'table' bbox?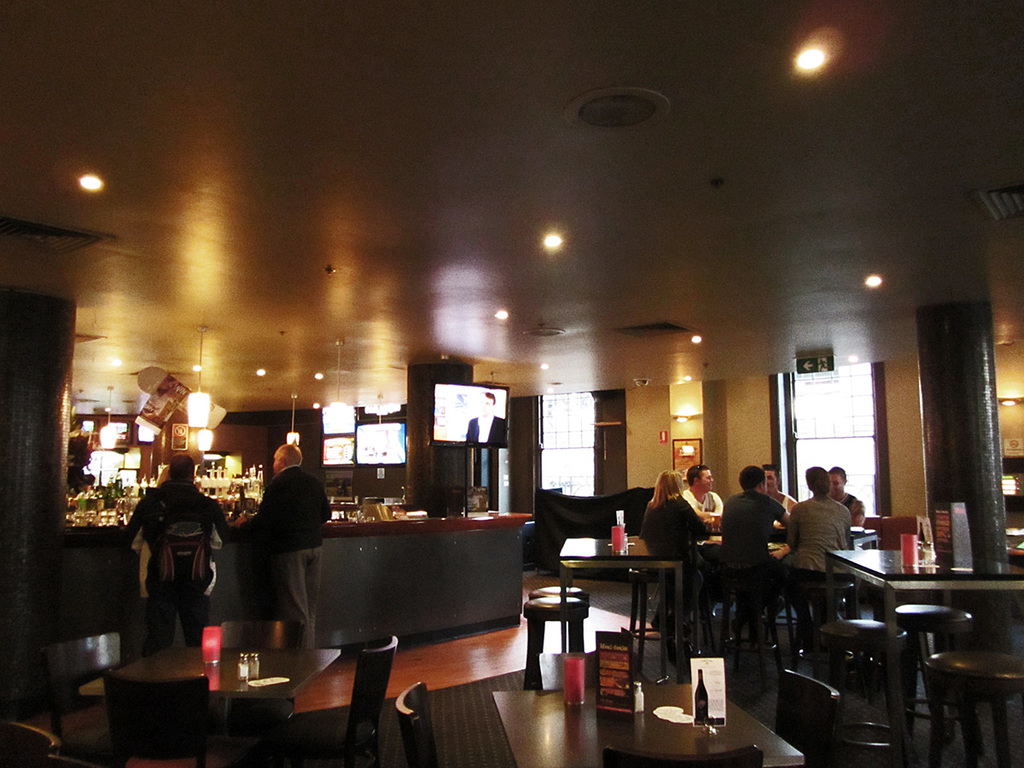
select_region(779, 525, 874, 614)
